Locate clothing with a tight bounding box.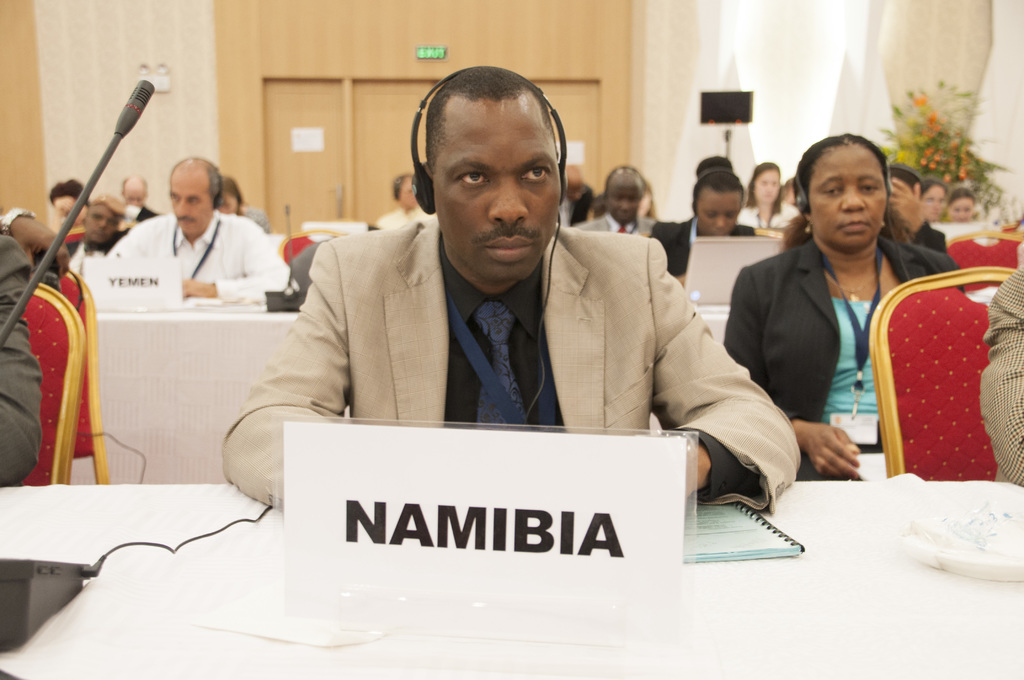
l=0, t=235, r=38, b=483.
